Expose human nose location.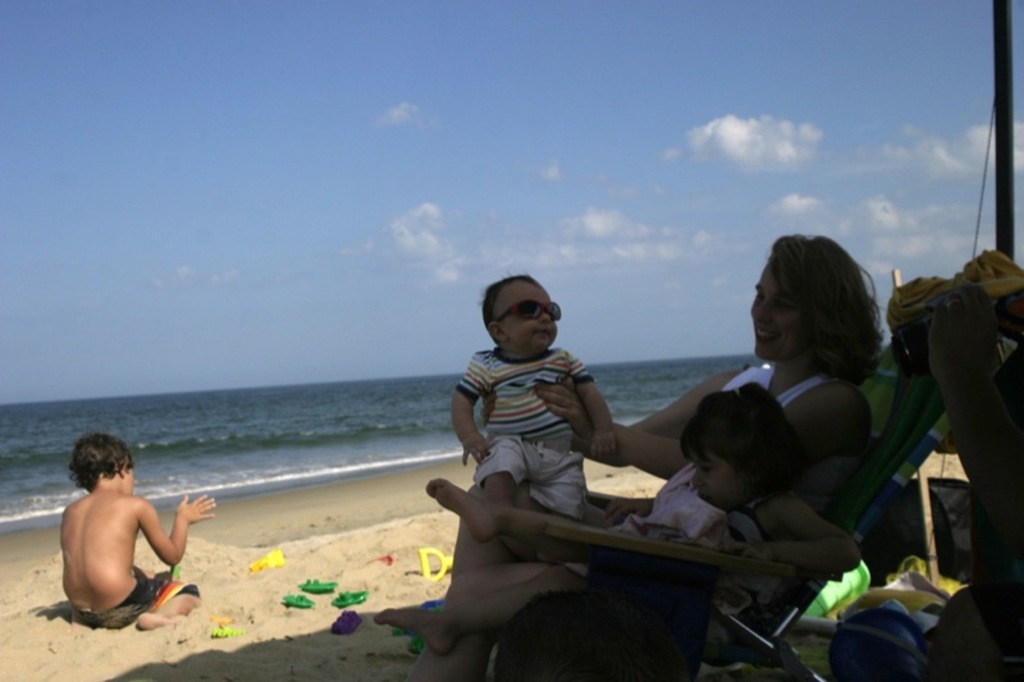
Exposed at {"x1": 540, "y1": 310, "x2": 549, "y2": 321}.
